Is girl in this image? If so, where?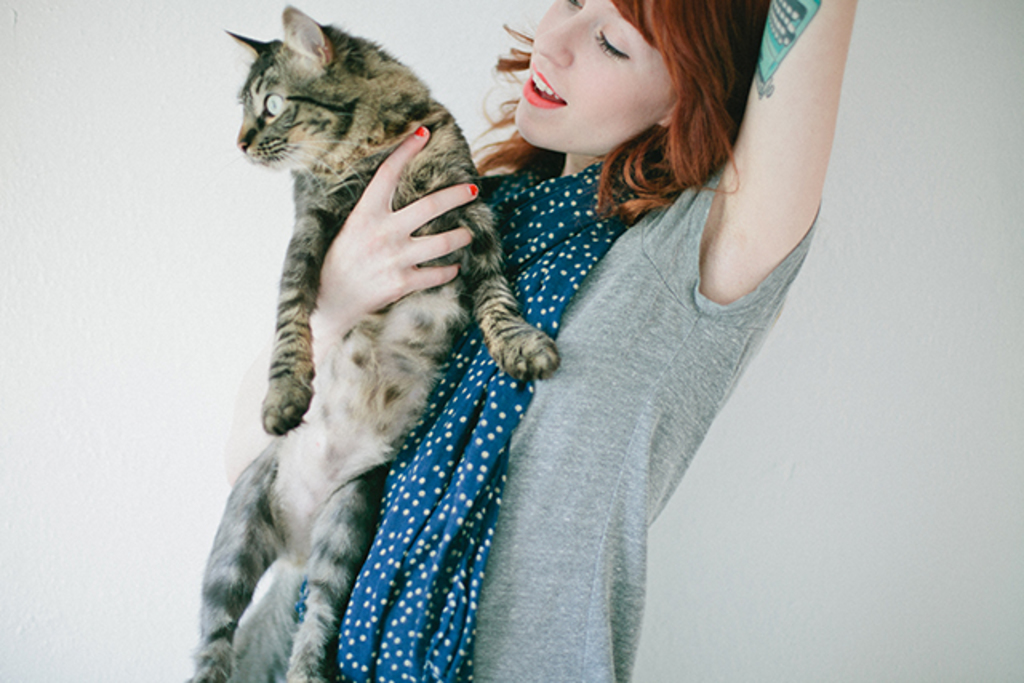
Yes, at {"x1": 235, "y1": 0, "x2": 850, "y2": 681}.
